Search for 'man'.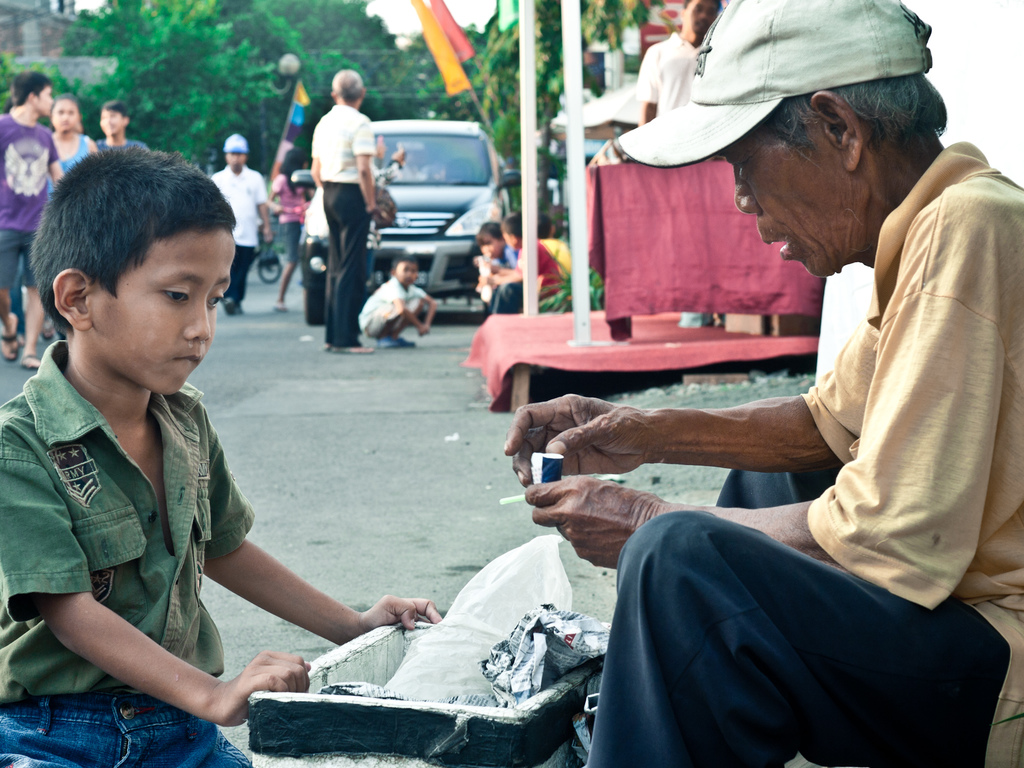
Found at l=636, t=0, r=722, b=127.
